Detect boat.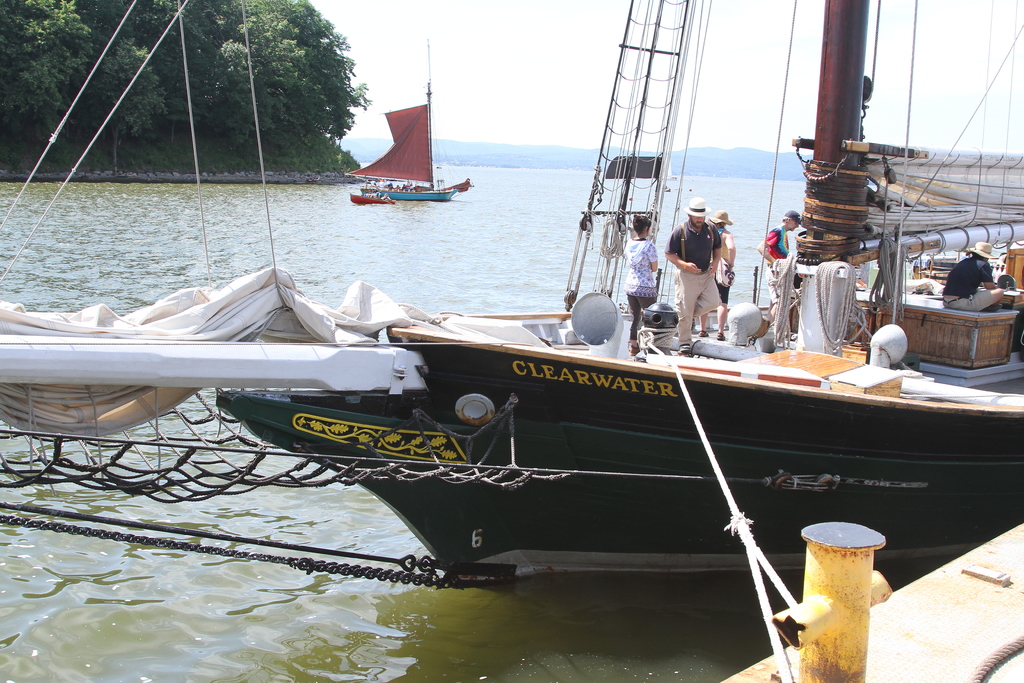
Detected at 348 41 465 205.
